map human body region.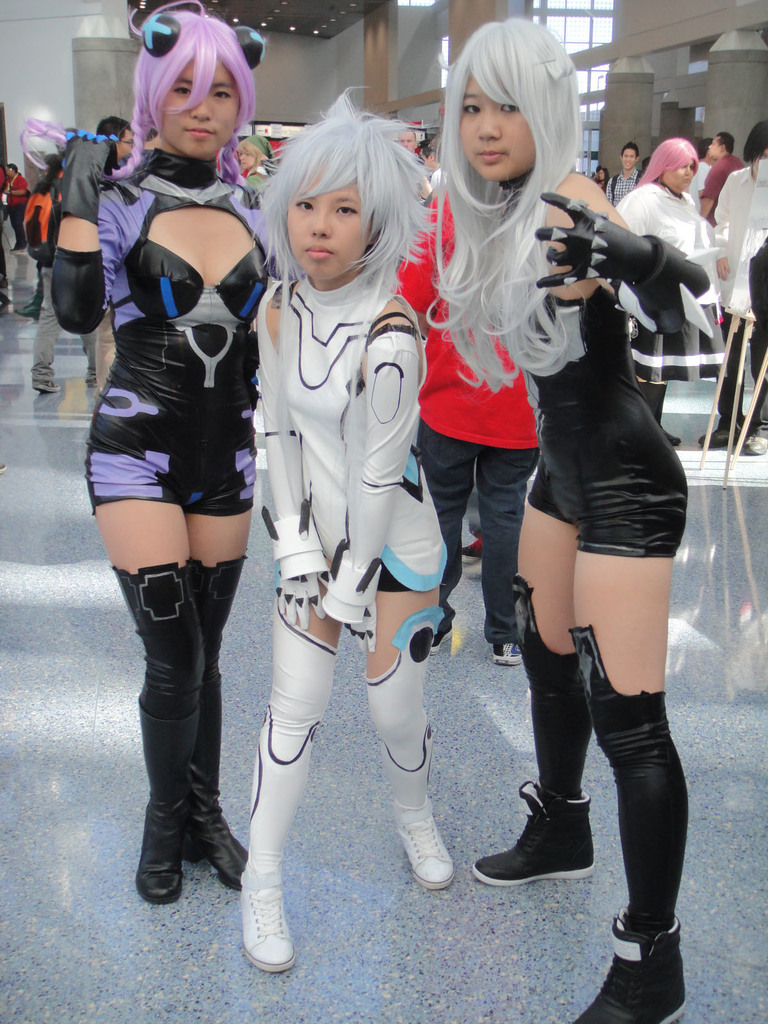
Mapped to <region>4, 162, 27, 253</region>.
